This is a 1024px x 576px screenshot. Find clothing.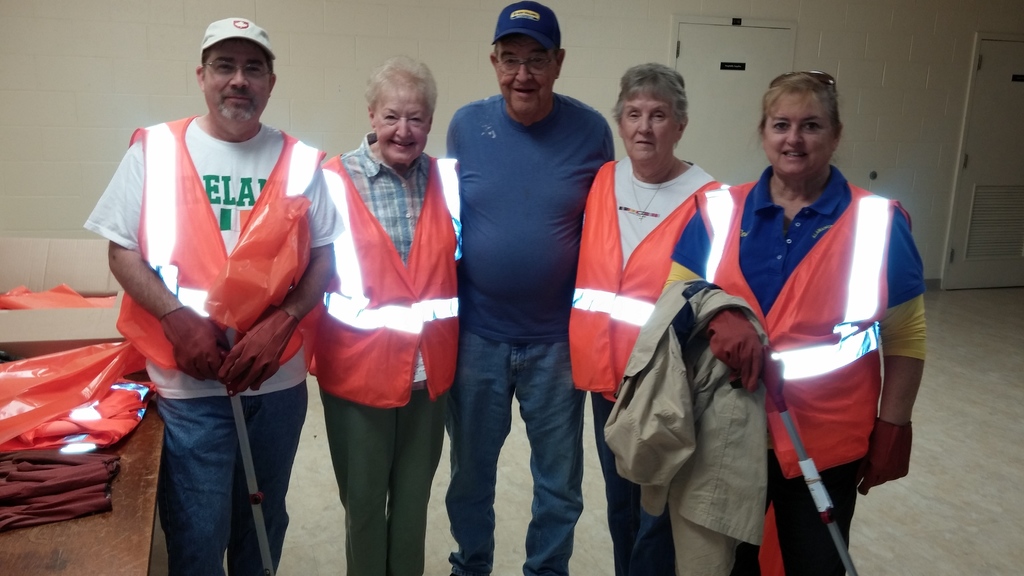
Bounding box: [x1=563, y1=162, x2=747, y2=575].
